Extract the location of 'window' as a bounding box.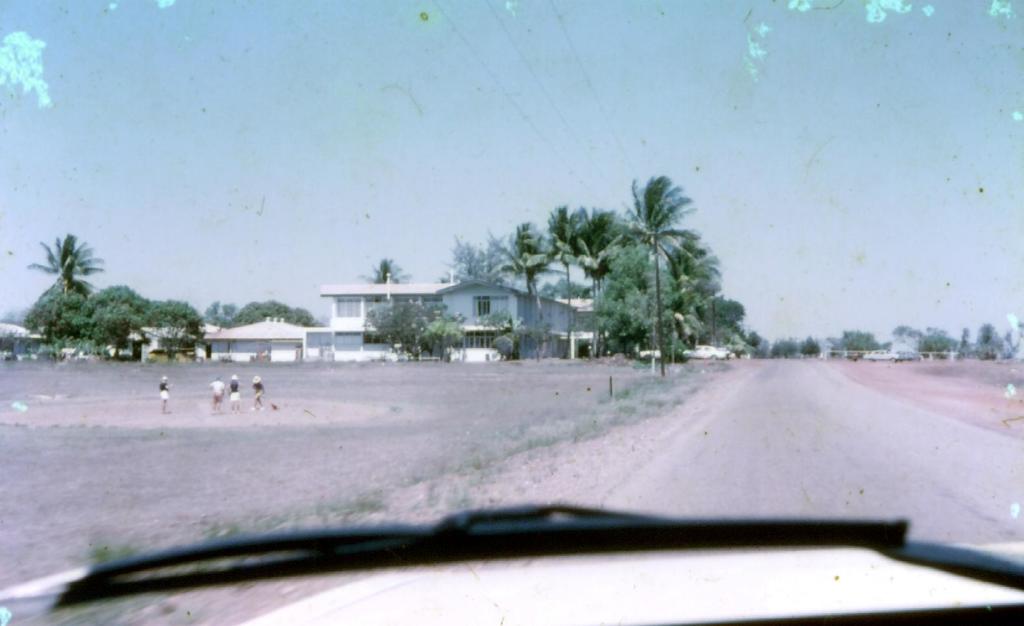
467,300,493,323.
